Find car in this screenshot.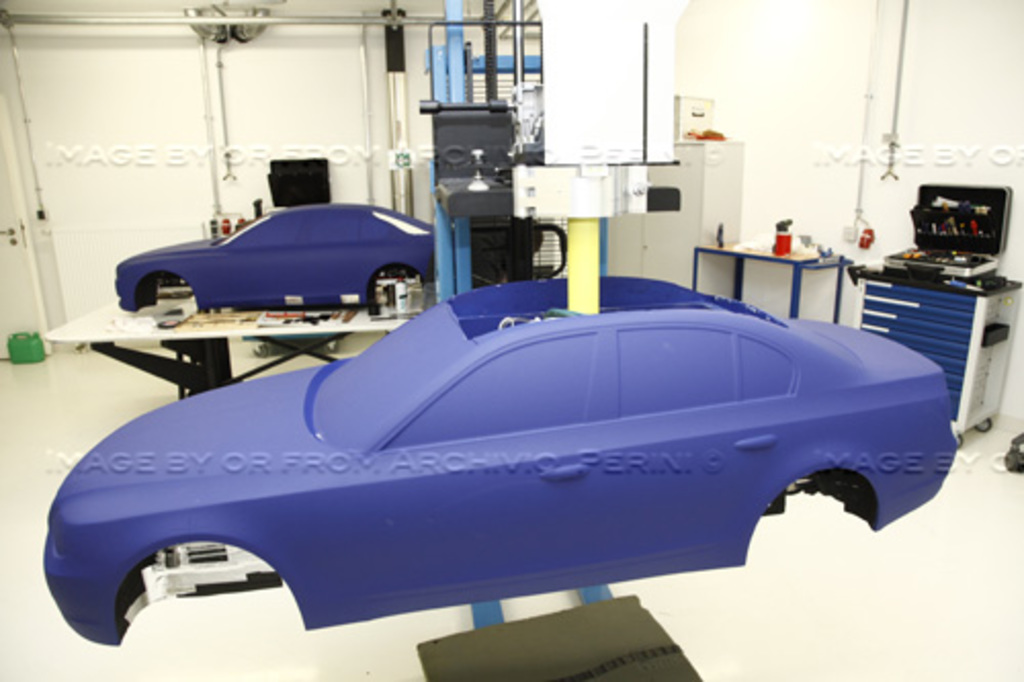
The bounding box for car is [115,203,436,315].
